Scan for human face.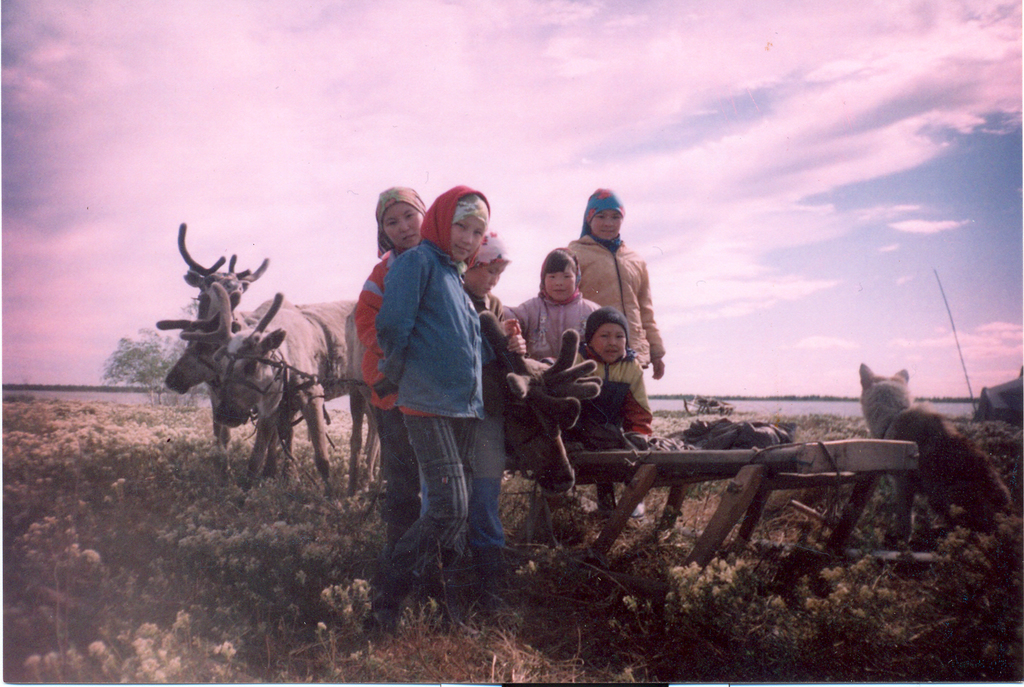
Scan result: [left=394, top=204, right=428, bottom=243].
